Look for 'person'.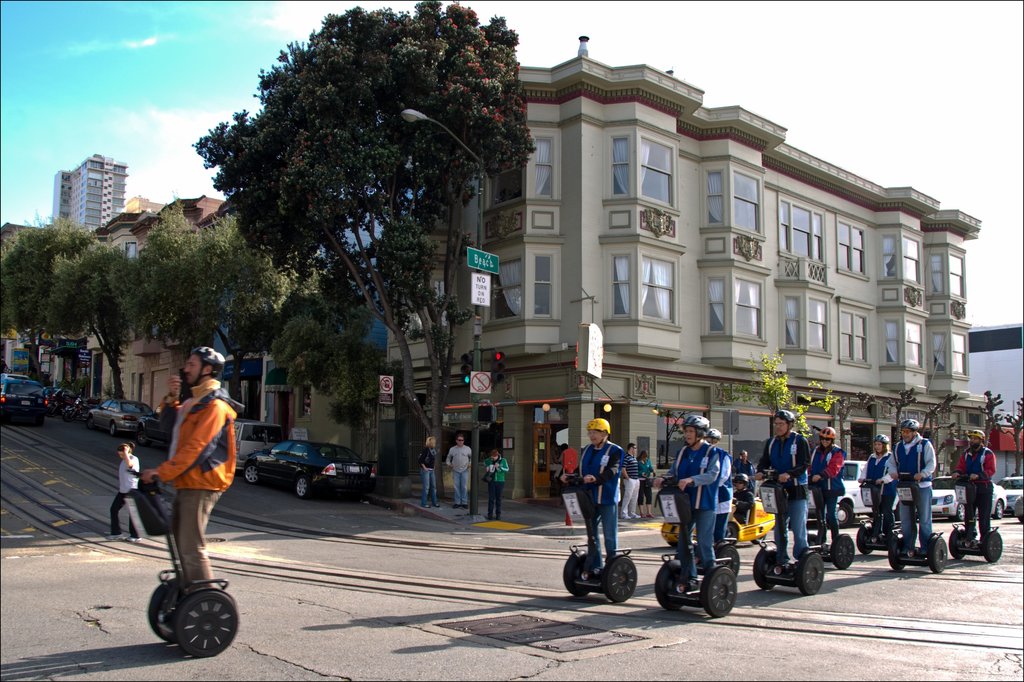
Found: bbox(102, 437, 148, 546).
